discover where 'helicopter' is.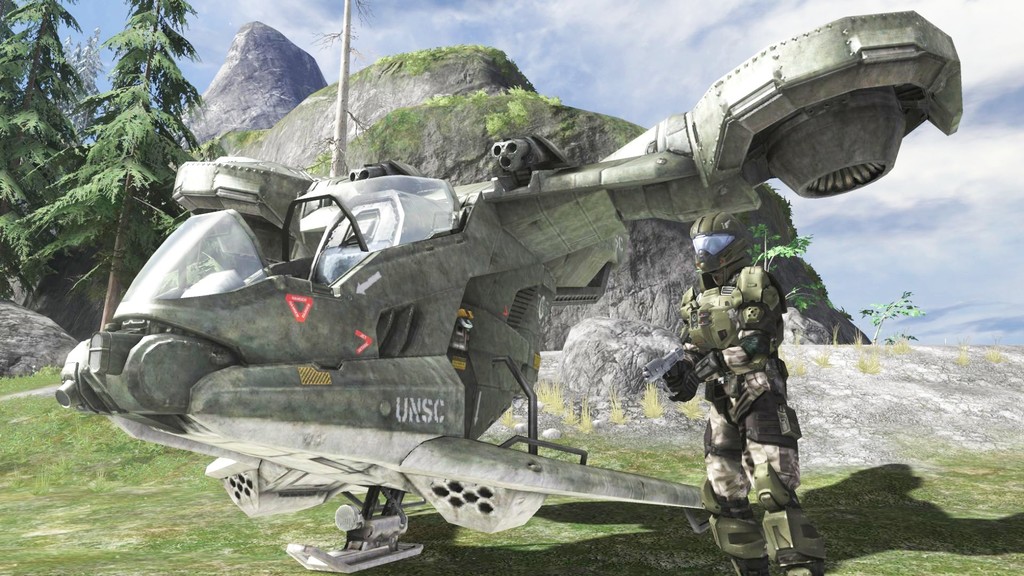
Discovered at {"x1": 72, "y1": 22, "x2": 1000, "y2": 507}.
